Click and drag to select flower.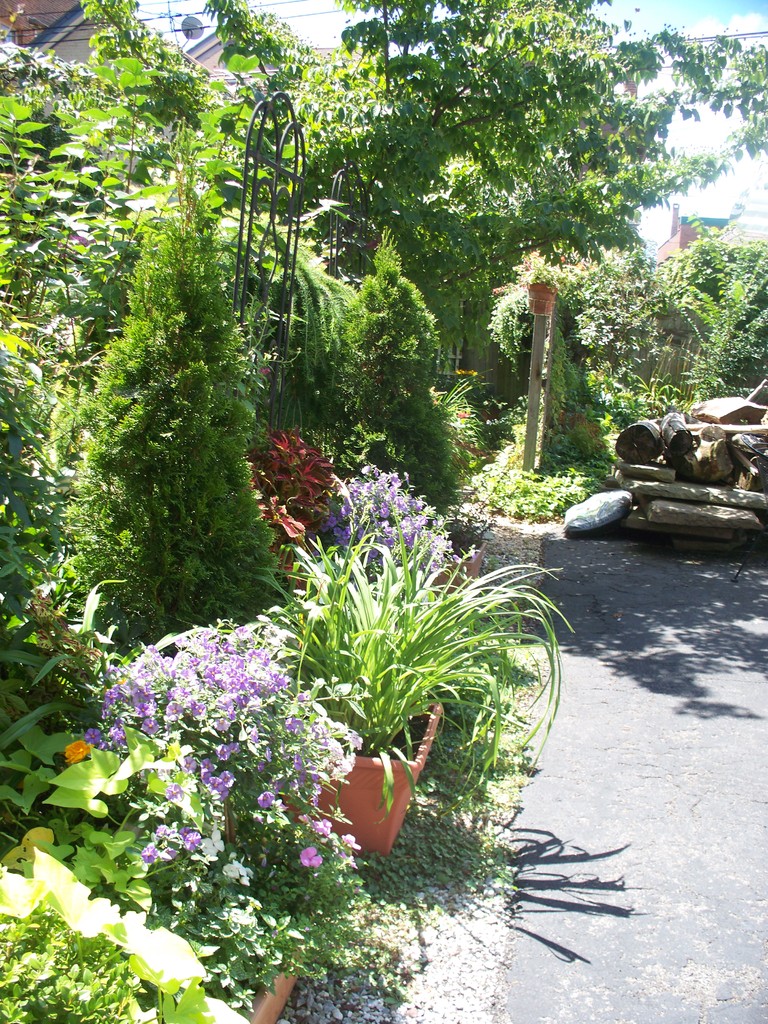
Selection: bbox(300, 847, 324, 869).
